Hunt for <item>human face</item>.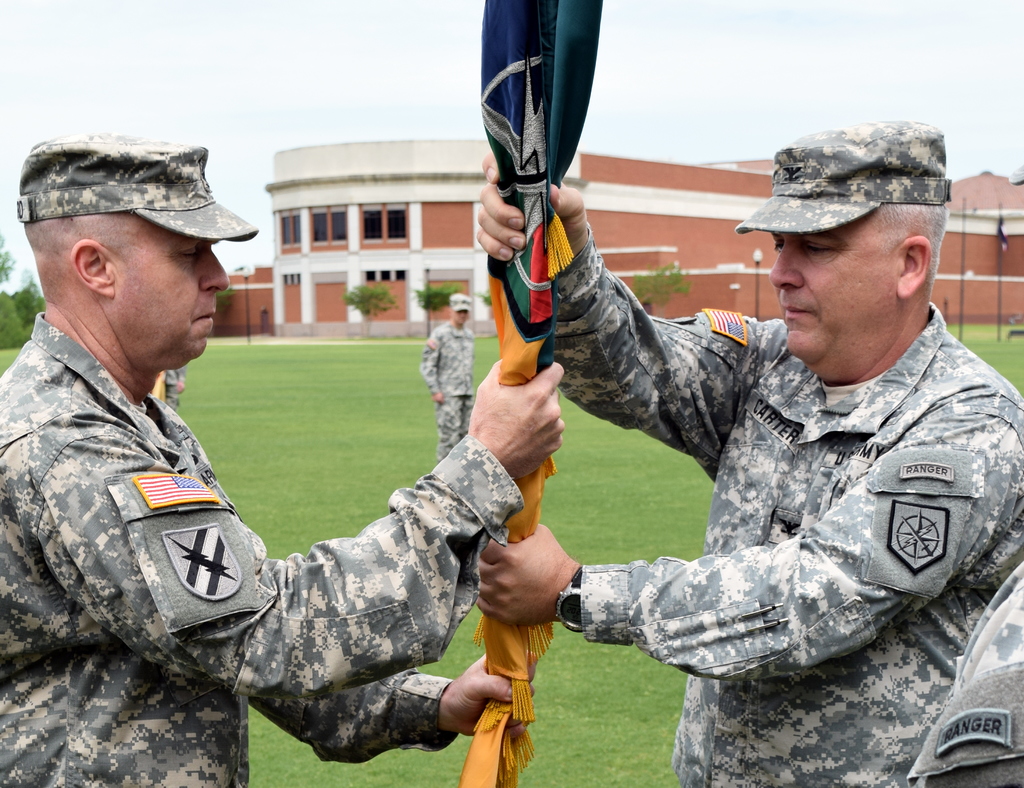
Hunted down at left=770, top=220, right=893, bottom=372.
